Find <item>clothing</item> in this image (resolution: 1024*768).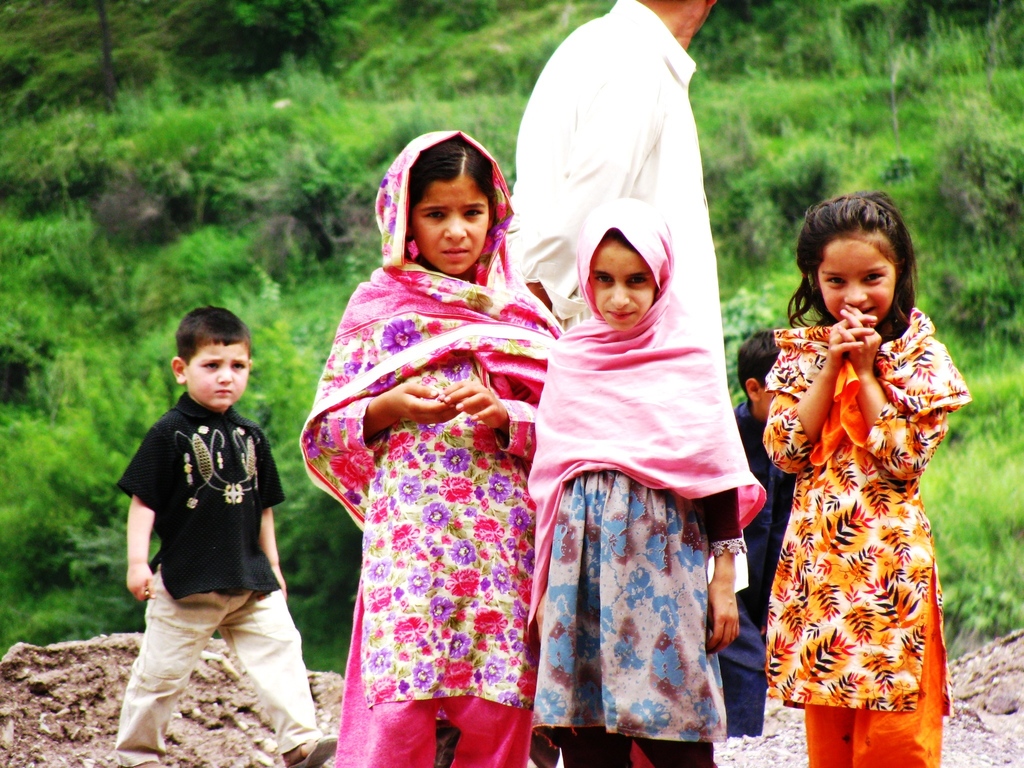
[716, 401, 793, 737].
